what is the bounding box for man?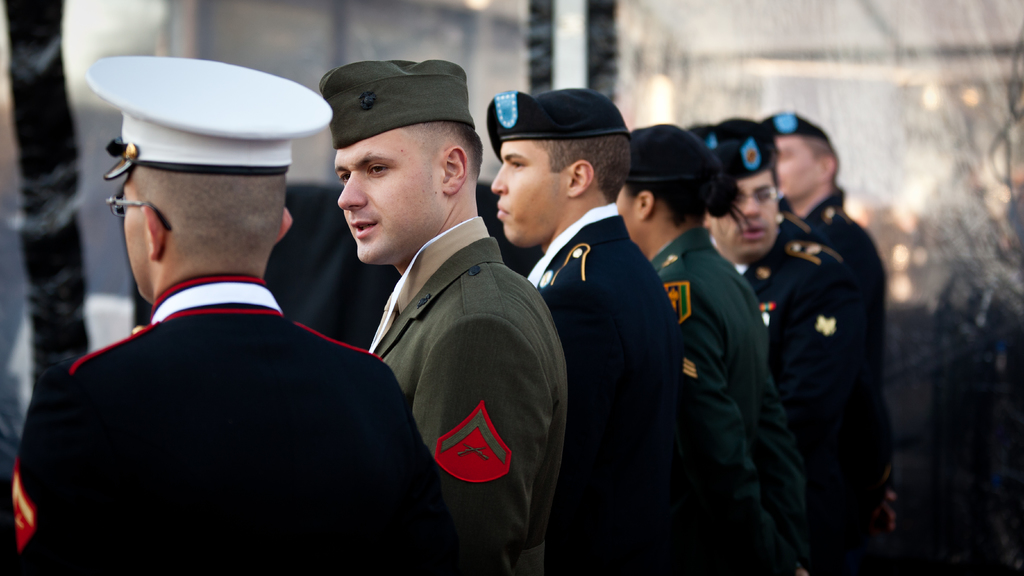
<bbox>698, 110, 856, 575</bbox>.
